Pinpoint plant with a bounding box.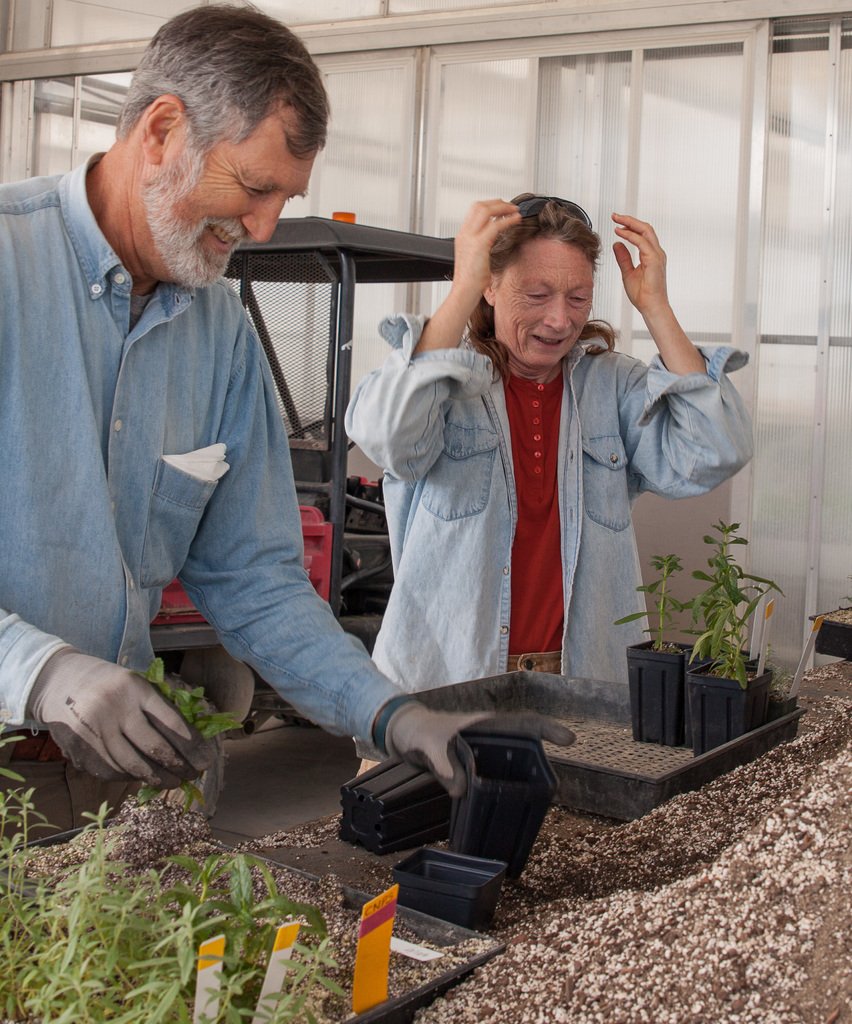
128,642,242,829.
